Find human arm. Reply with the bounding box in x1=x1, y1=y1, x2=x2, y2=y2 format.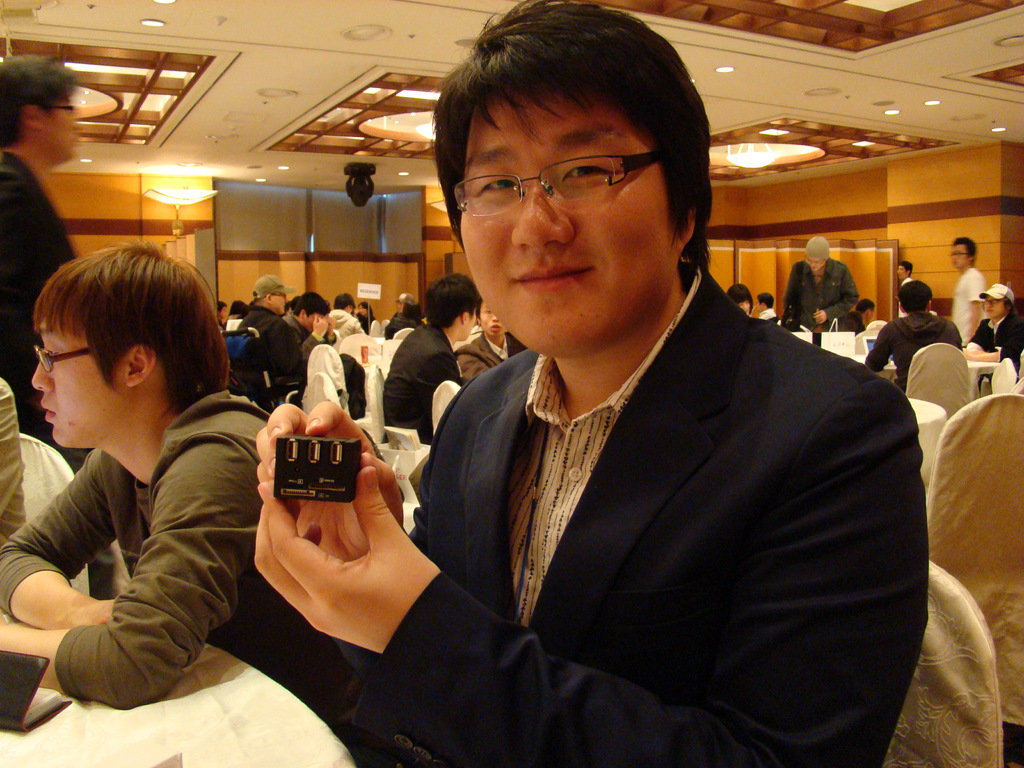
x1=963, y1=267, x2=983, y2=336.
